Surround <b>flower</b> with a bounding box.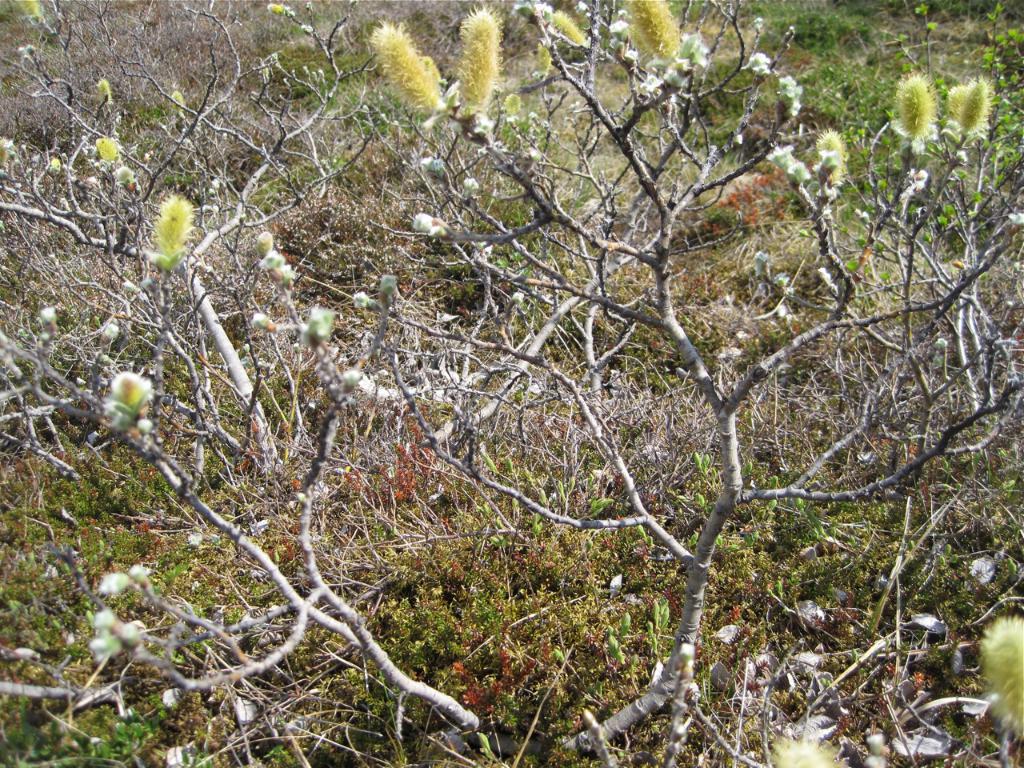
808:128:852:194.
